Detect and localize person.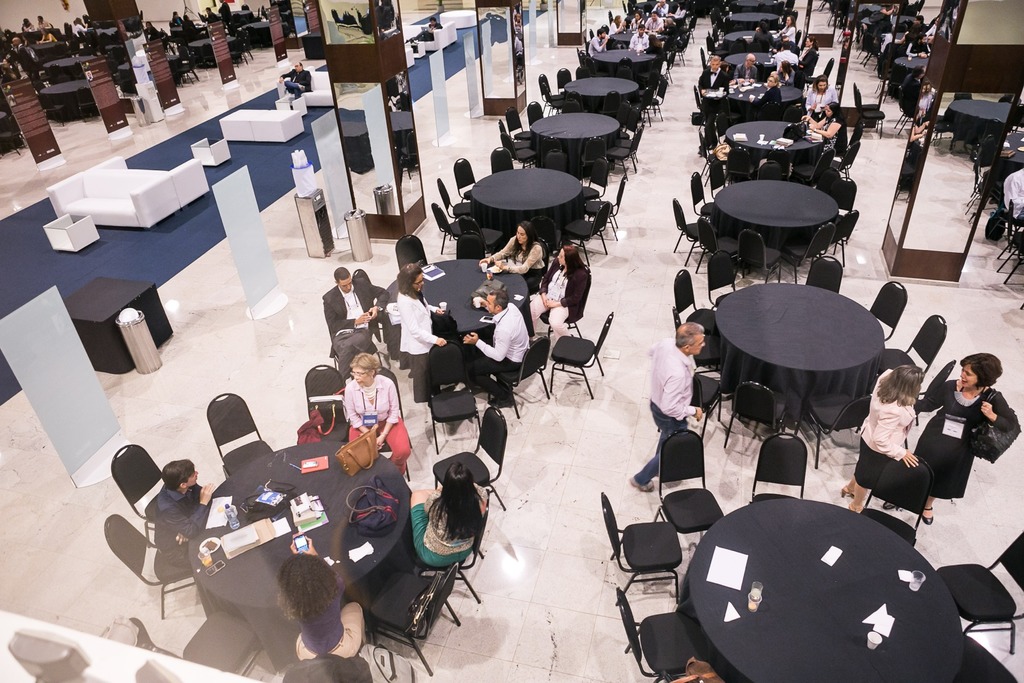
Localized at bbox(898, 64, 922, 122).
